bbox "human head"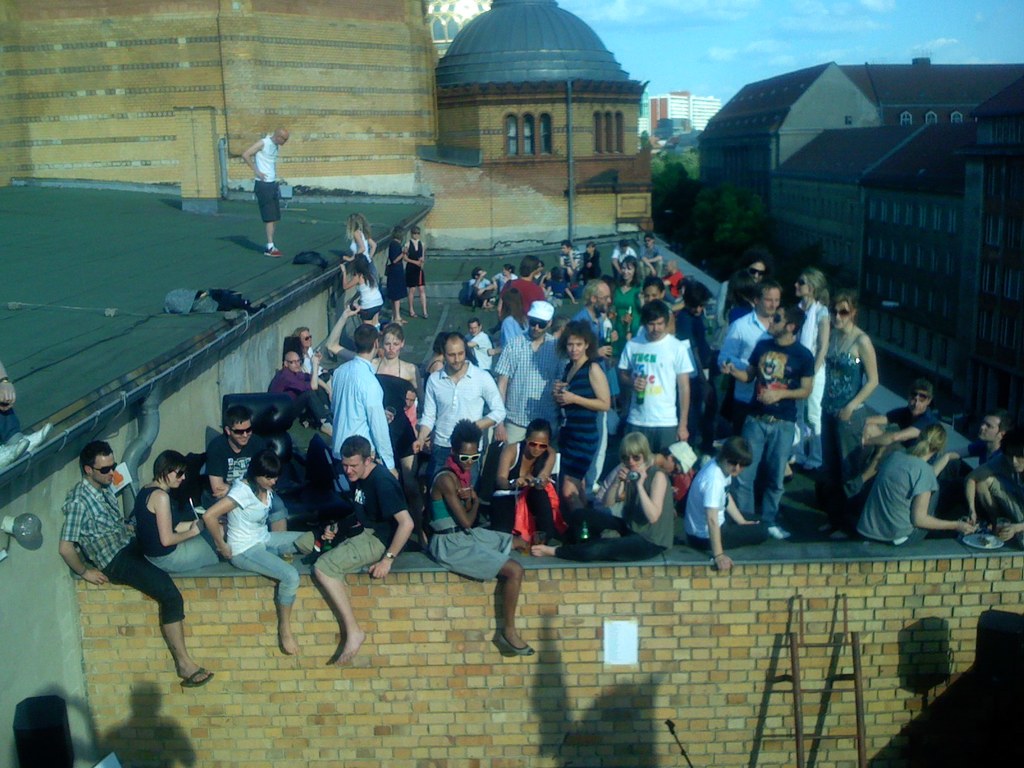
l=587, t=243, r=595, b=254
